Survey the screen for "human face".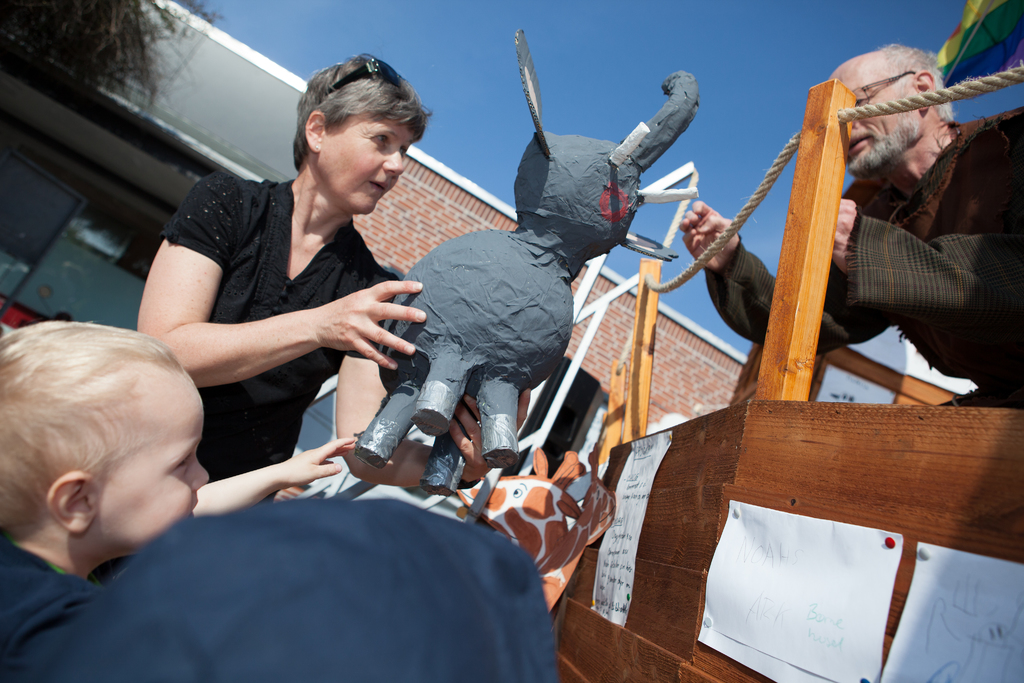
Survey found: <region>832, 64, 917, 177</region>.
